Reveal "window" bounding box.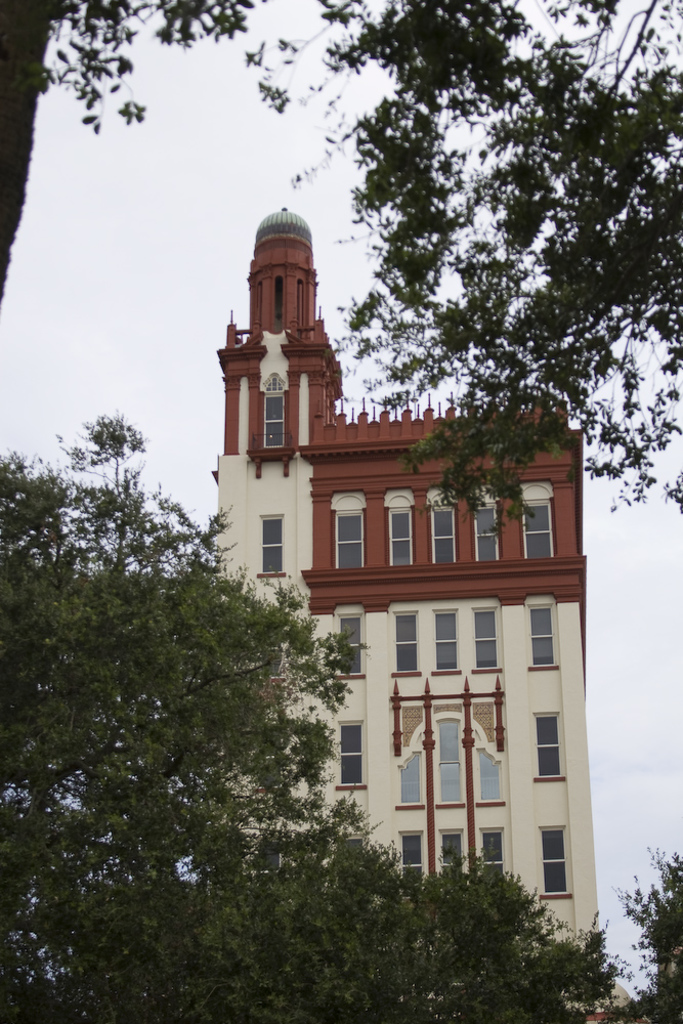
Revealed: [440,830,462,866].
